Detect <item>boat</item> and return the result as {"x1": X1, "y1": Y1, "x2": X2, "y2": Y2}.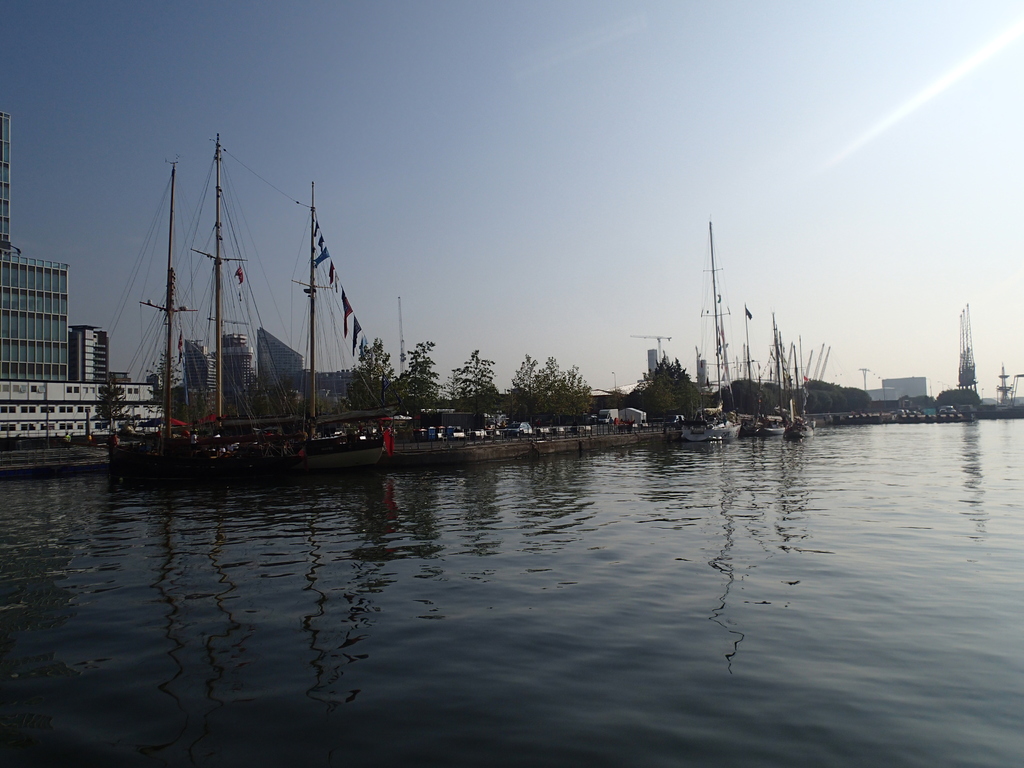
{"x1": 783, "y1": 342, "x2": 817, "y2": 440}.
